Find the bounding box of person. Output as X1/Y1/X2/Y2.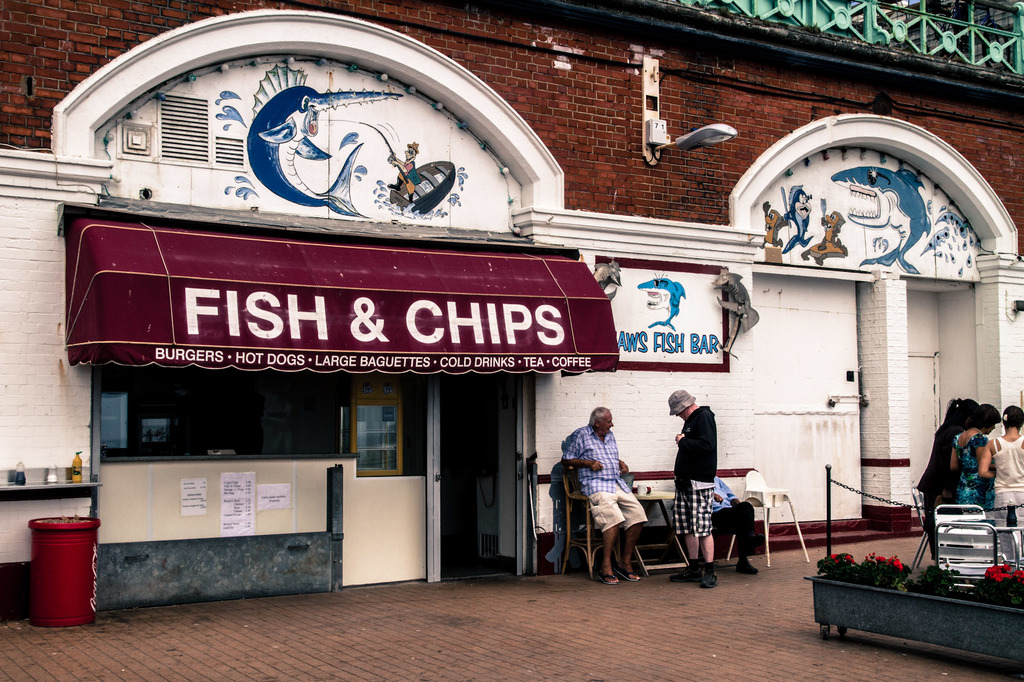
675/374/744/570.
